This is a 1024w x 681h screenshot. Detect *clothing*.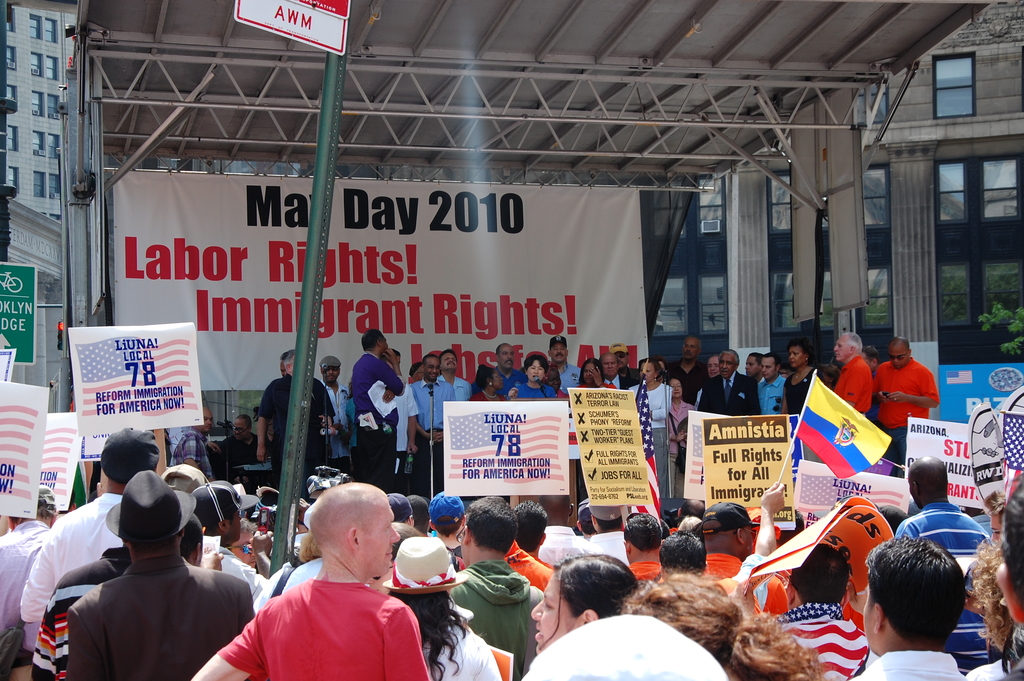
bbox=(20, 489, 132, 623).
